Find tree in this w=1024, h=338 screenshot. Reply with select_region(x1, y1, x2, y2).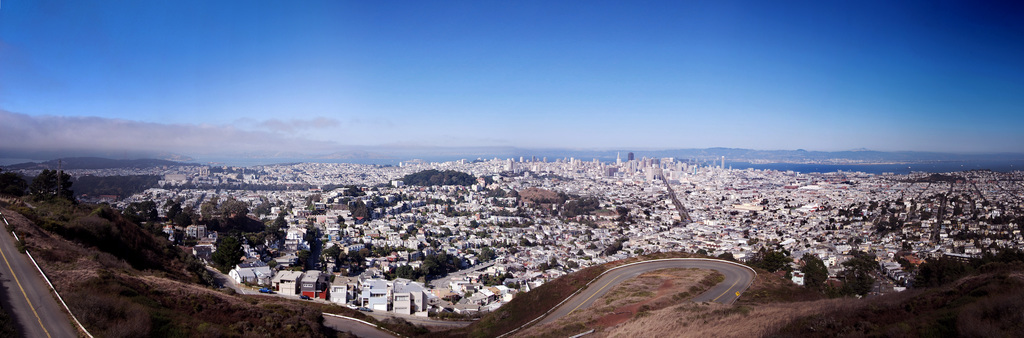
select_region(210, 236, 241, 273).
